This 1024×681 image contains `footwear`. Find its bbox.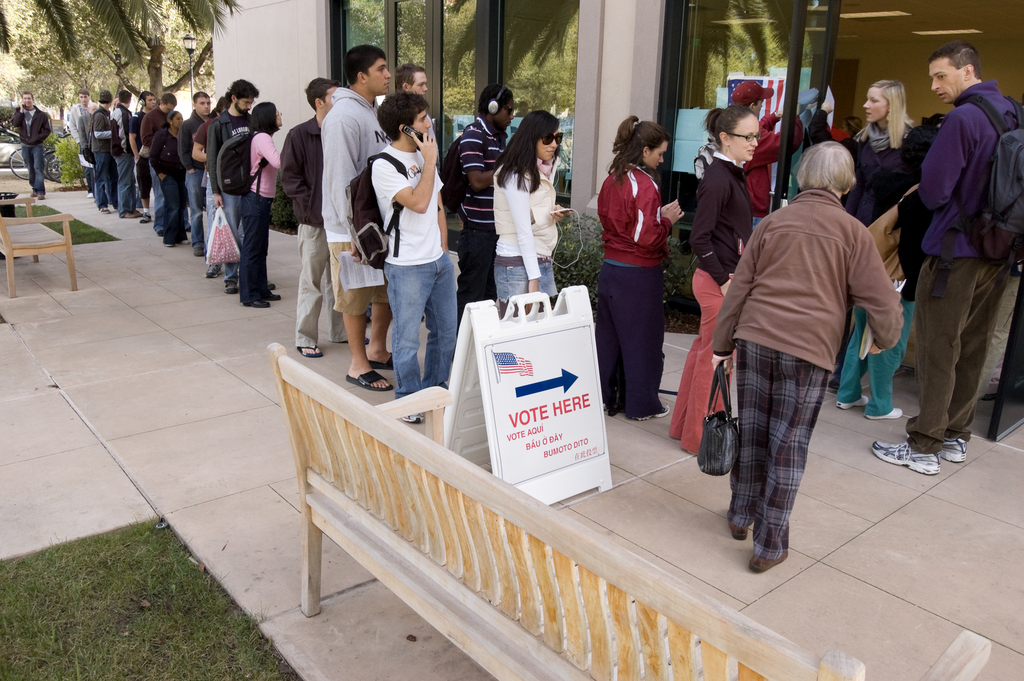
{"left": 868, "top": 439, "right": 942, "bottom": 477}.
